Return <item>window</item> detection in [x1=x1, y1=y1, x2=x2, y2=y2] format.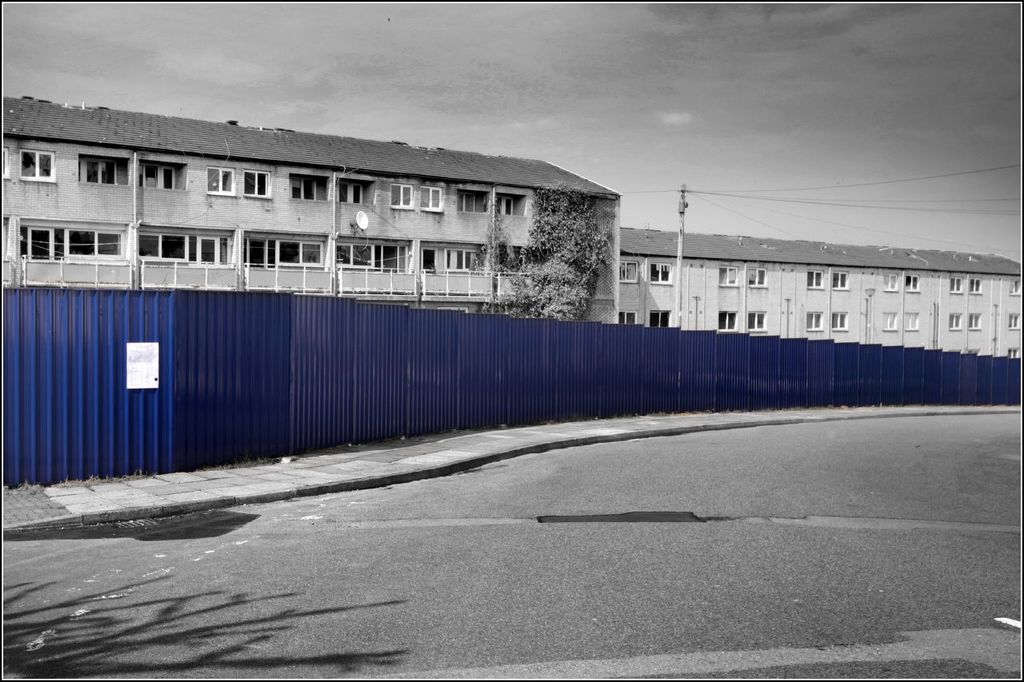
[x1=420, y1=183, x2=440, y2=209].
